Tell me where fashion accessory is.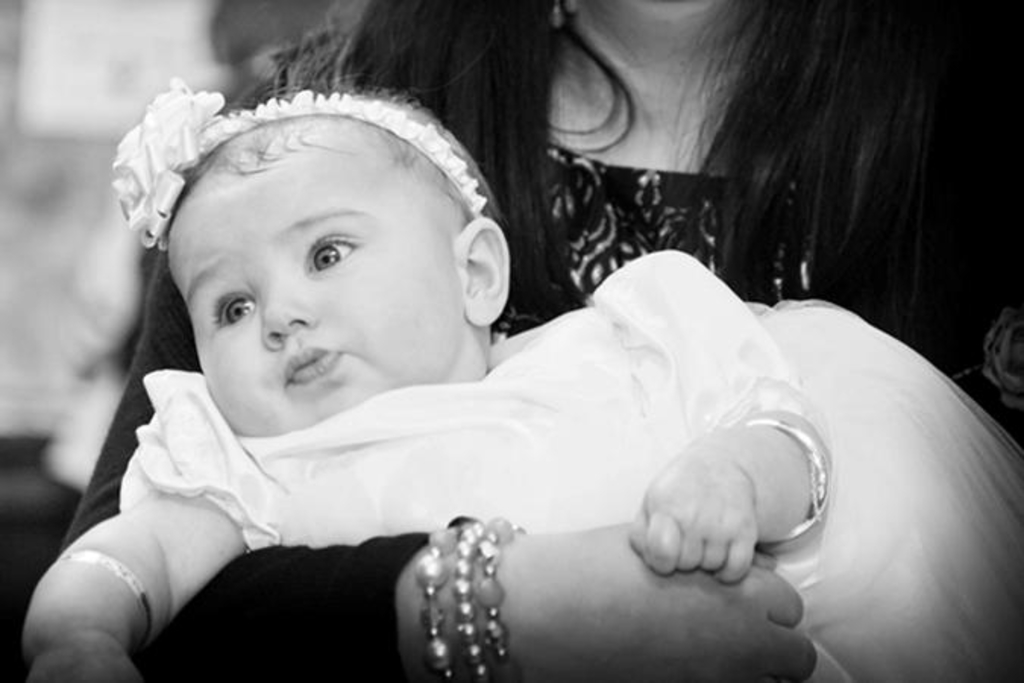
fashion accessory is at {"left": 105, "top": 79, "right": 490, "bottom": 257}.
